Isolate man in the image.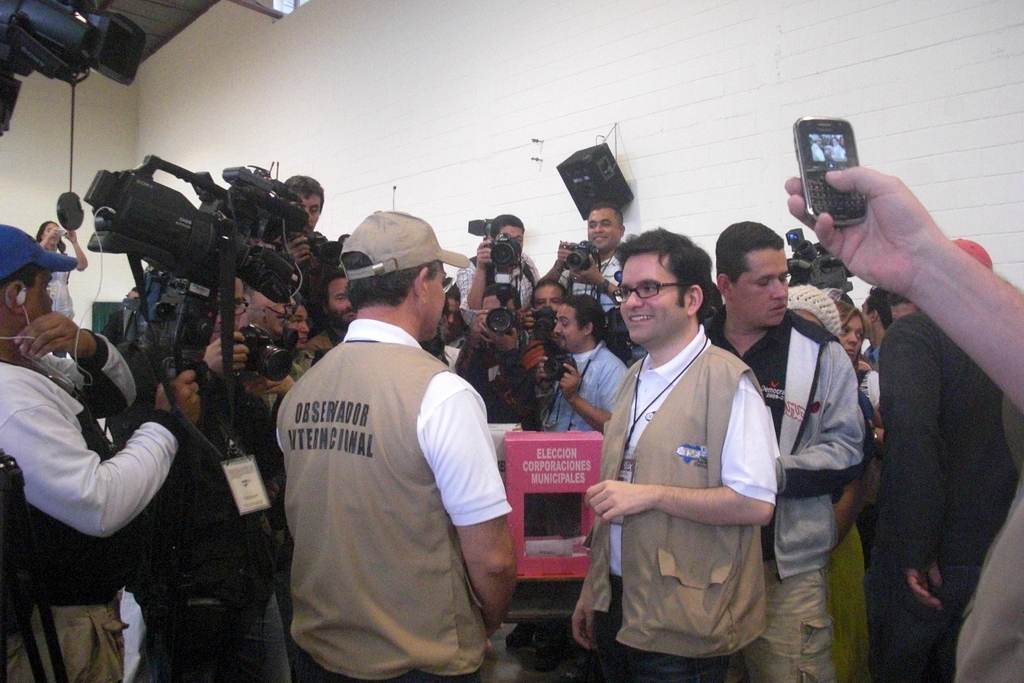
Isolated region: {"left": 279, "top": 176, "right": 321, "bottom": 237}.
